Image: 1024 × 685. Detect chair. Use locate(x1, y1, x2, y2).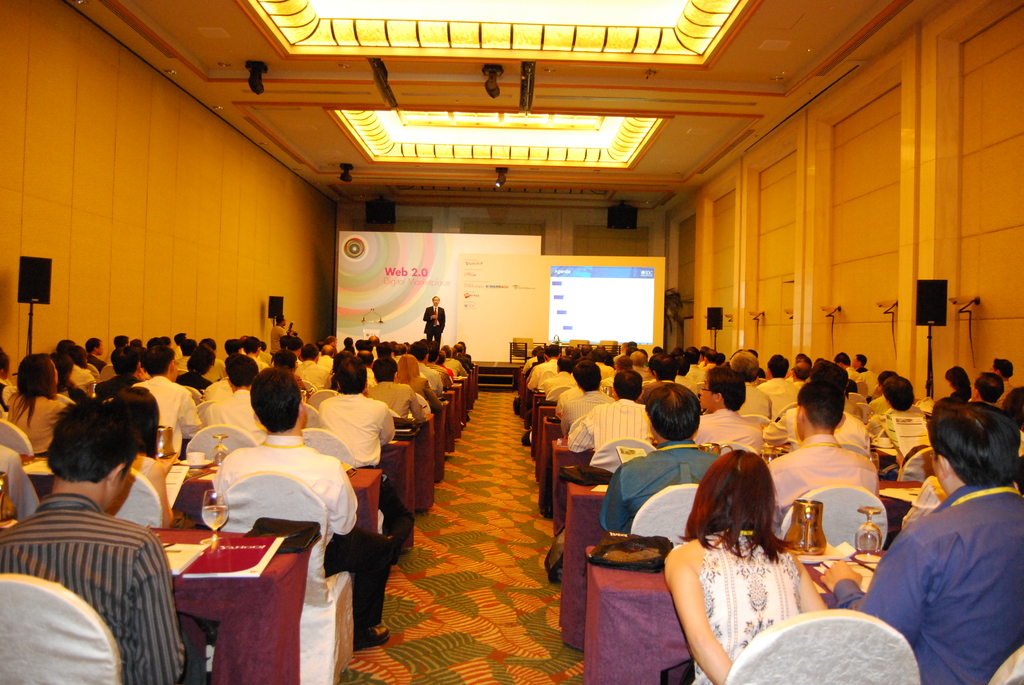
locate(305, 388, 333, 417).
